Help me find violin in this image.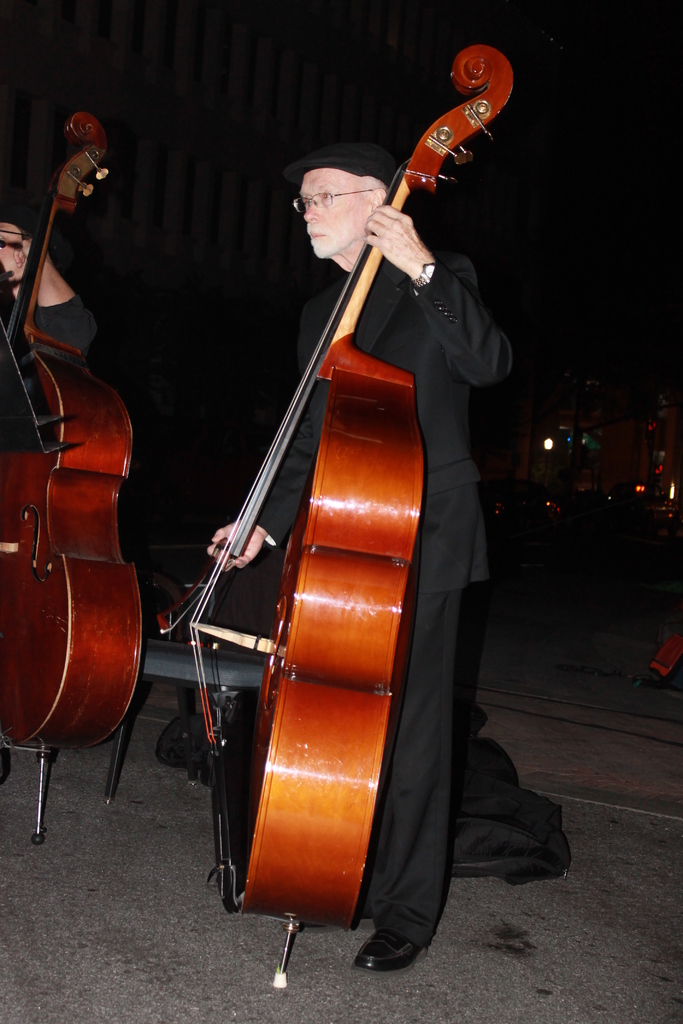
Found it: pyautogui.locateOnScreen(154, 65, 513, 858).
